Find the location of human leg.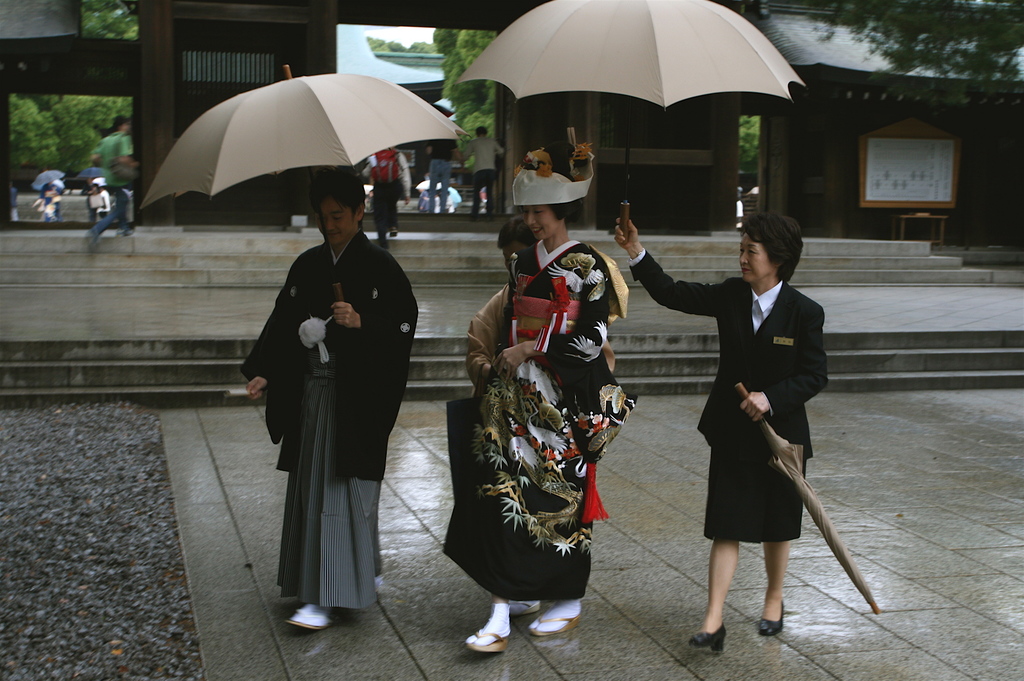
Location: bbox=[464, 380, 519, 658].
